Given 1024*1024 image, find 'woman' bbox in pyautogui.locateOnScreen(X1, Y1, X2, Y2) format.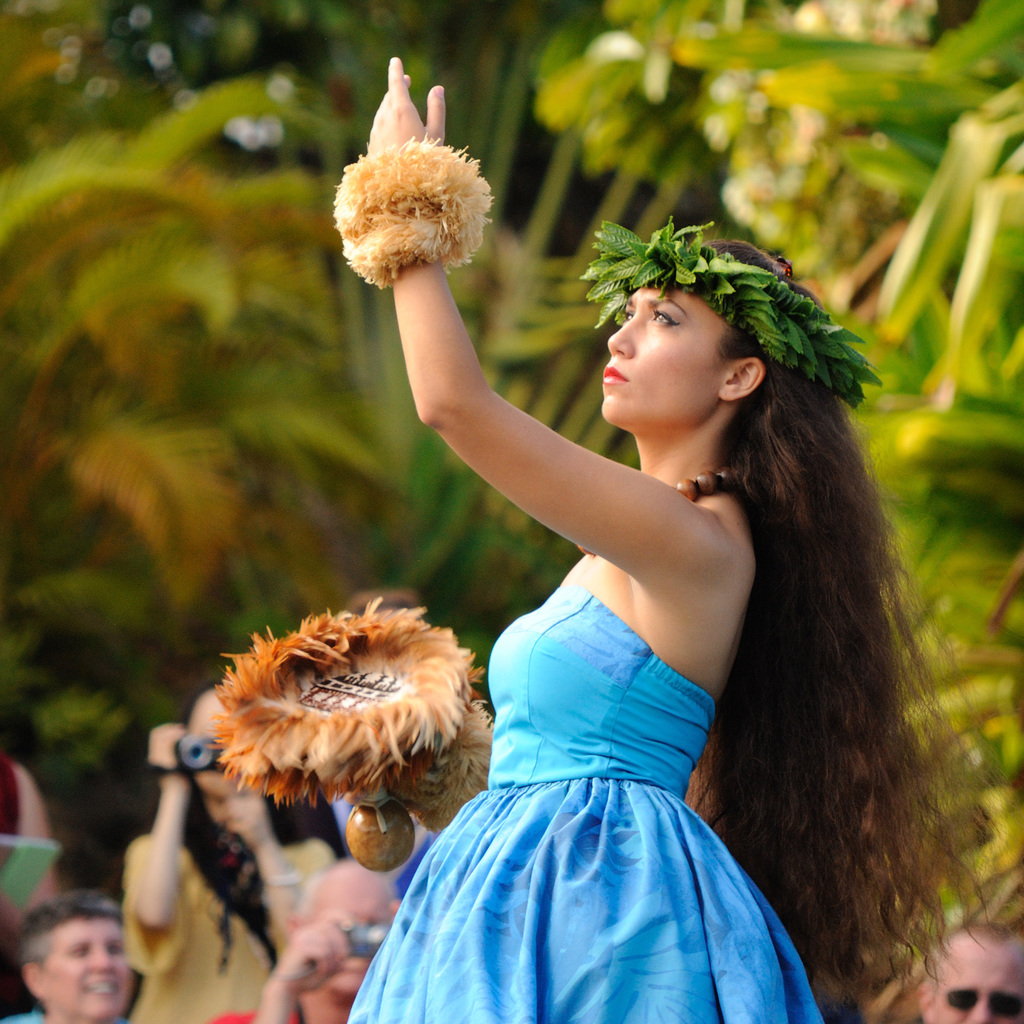
pyautogui.locateOnScreen(334, 196, 961, 1021).
